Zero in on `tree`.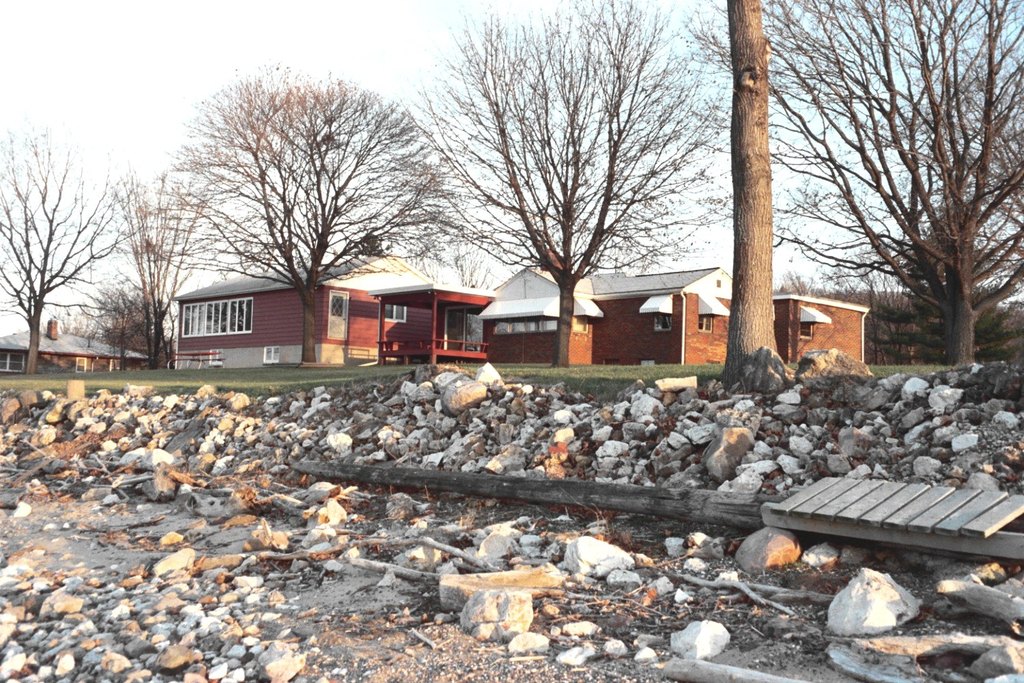
Zeroed in: box(94, 183, 258, 367).
